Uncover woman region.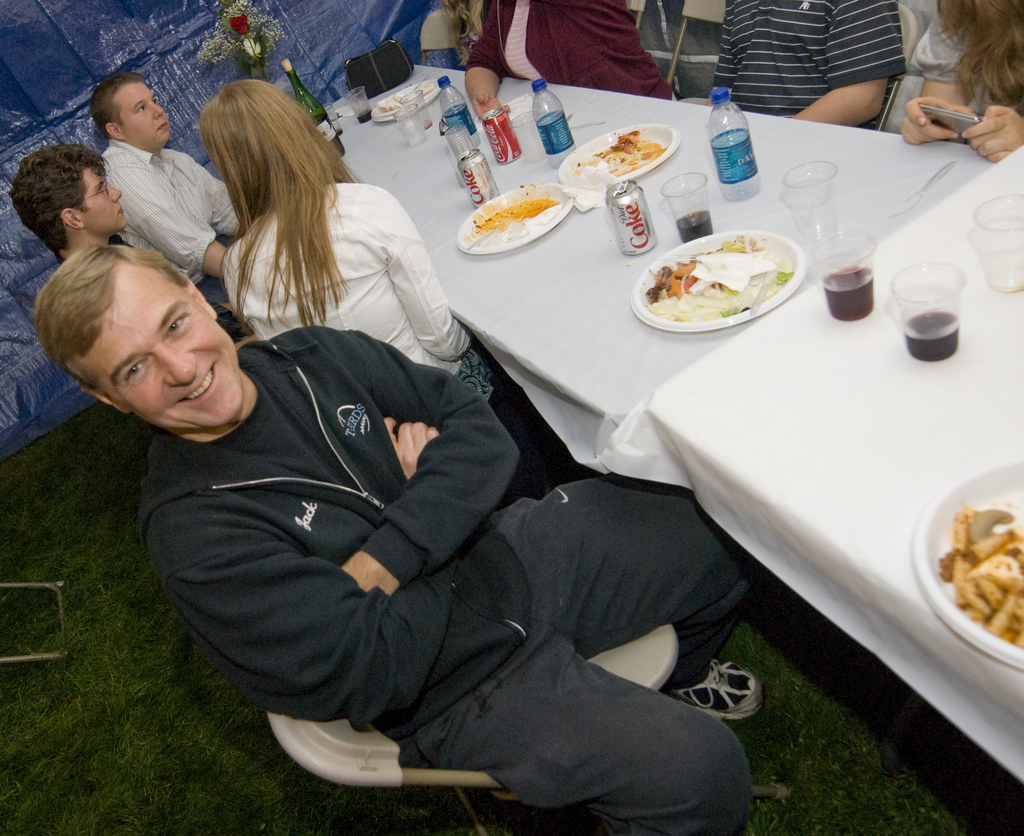
Uncovered: [x1=895, y1=0, x2=1023, y2=164].
